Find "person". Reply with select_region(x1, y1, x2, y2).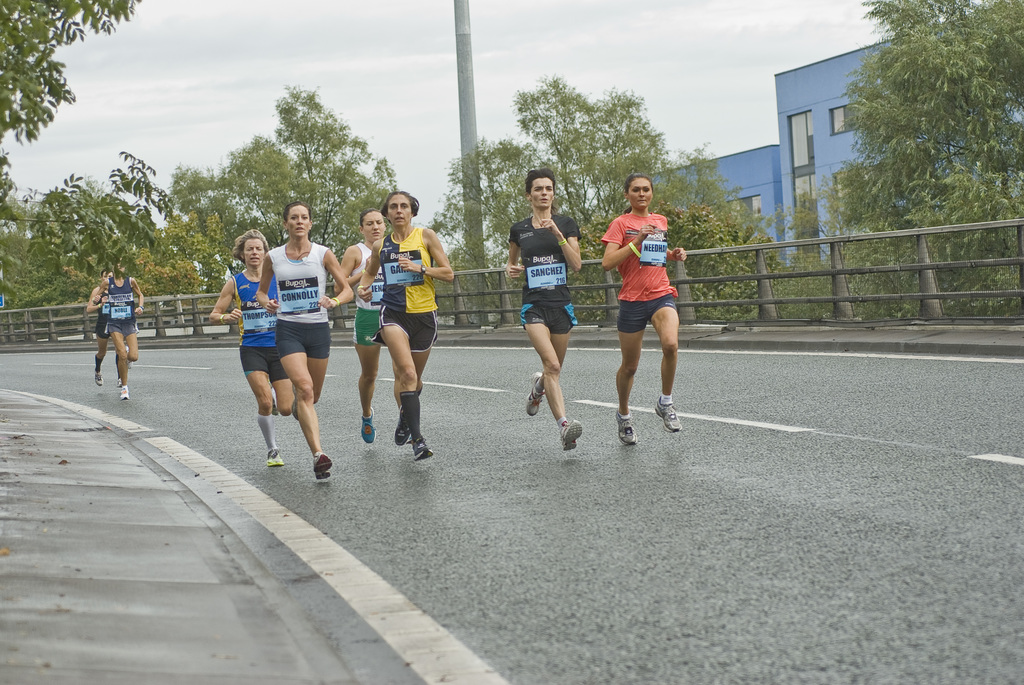
select_region(207, 228, 291, 466).
